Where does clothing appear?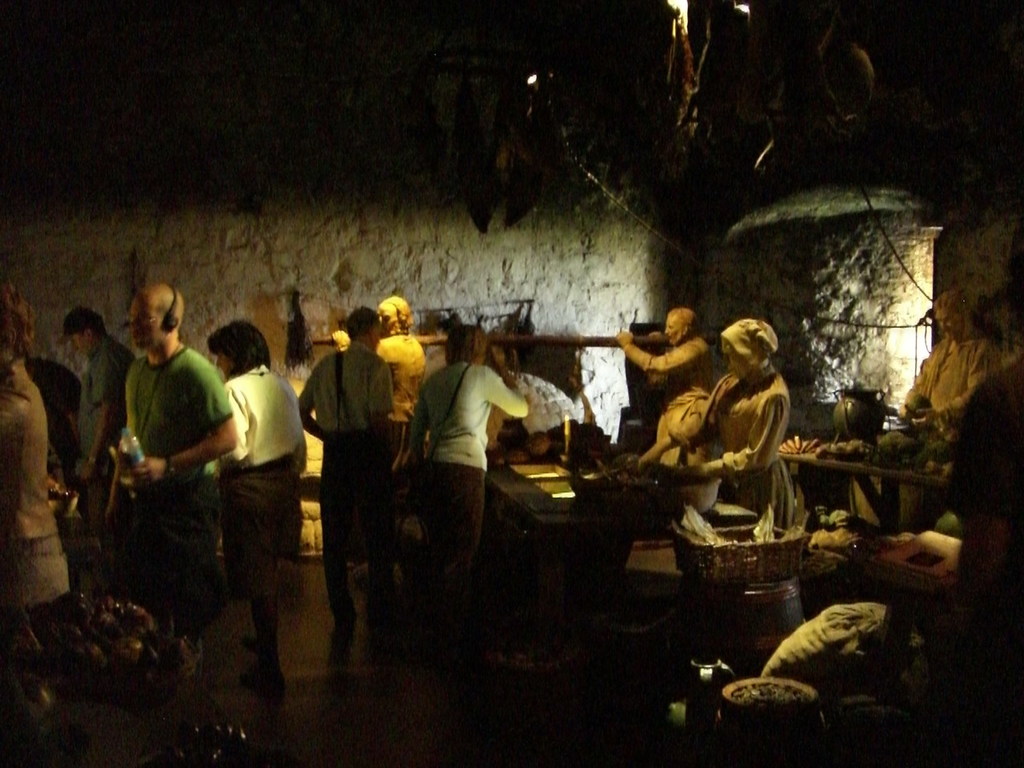
Appears at box(302, 343, 385, 639).
